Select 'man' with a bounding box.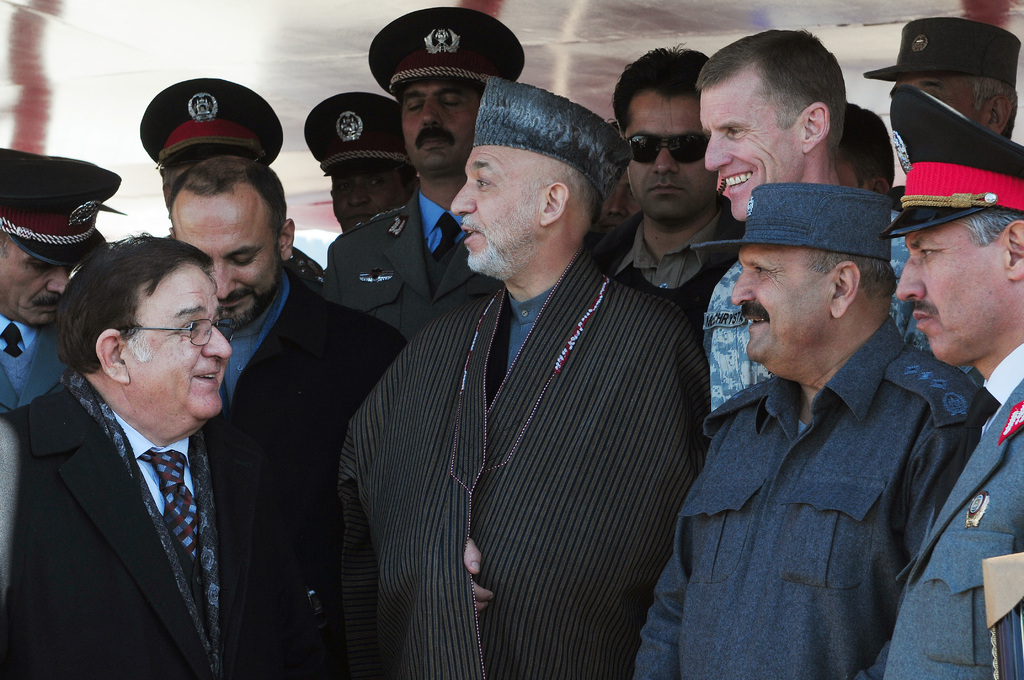
<bbox>874, 85, 1023, 679</bbox>.
